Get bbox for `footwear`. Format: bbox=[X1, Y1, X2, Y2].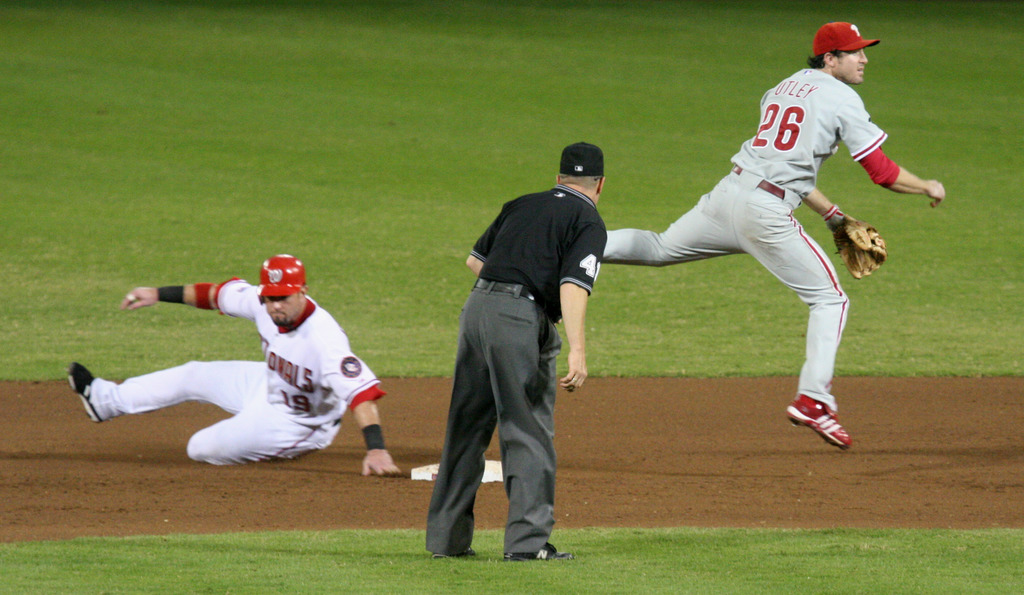
bbox=[788, 396, 850, 450].
